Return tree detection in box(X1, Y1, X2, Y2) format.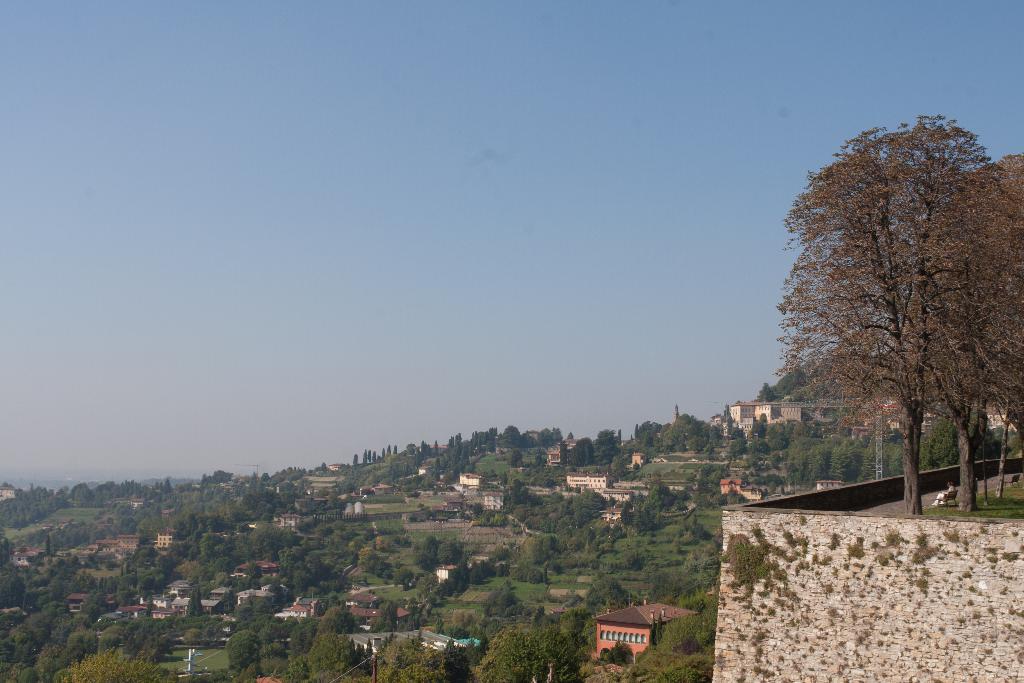
box(49, 569, 69, 603).
